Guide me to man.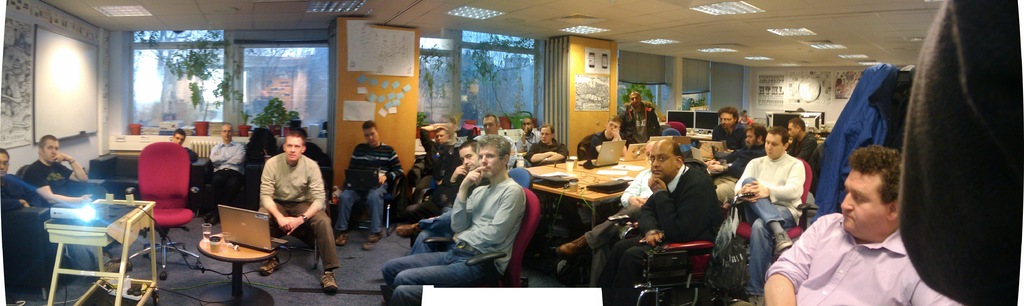
Guidance: locate(517, 115, 543, 157).
